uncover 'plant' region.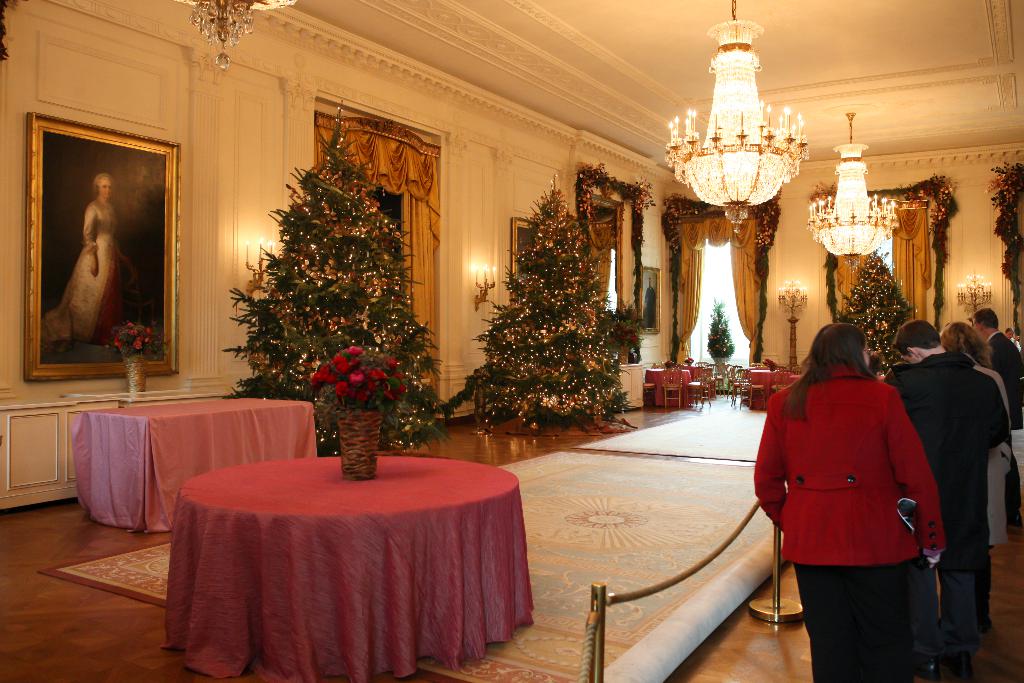
Uncovered: 707,297,741,354.
